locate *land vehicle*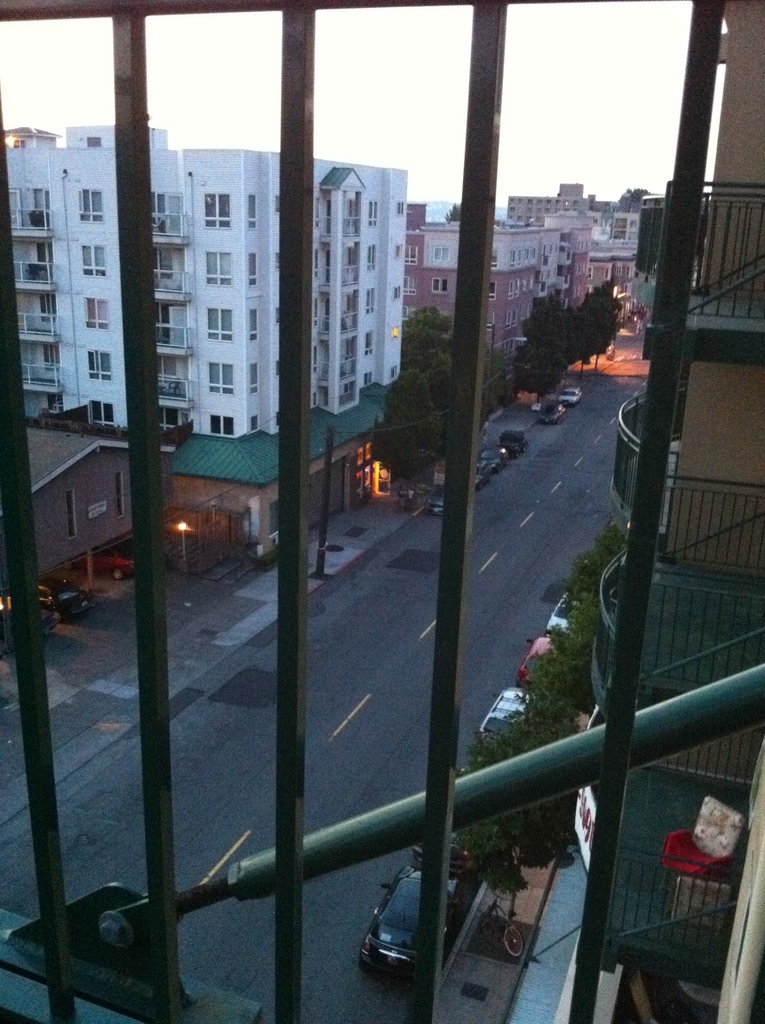
x1=414, y1=829, x2=474, y2=874
